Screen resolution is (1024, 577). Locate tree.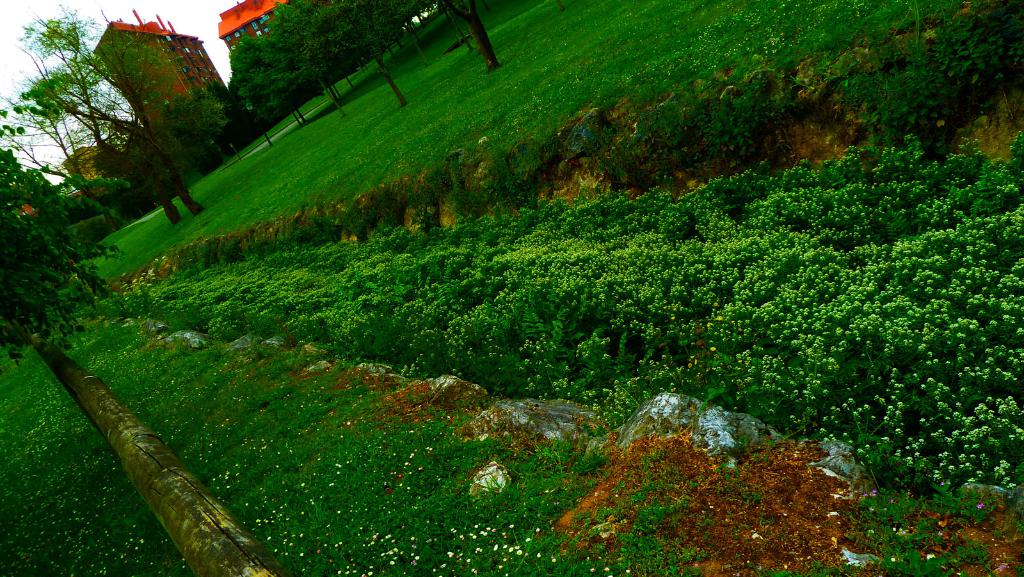
box(0, 116, 298, 295).
